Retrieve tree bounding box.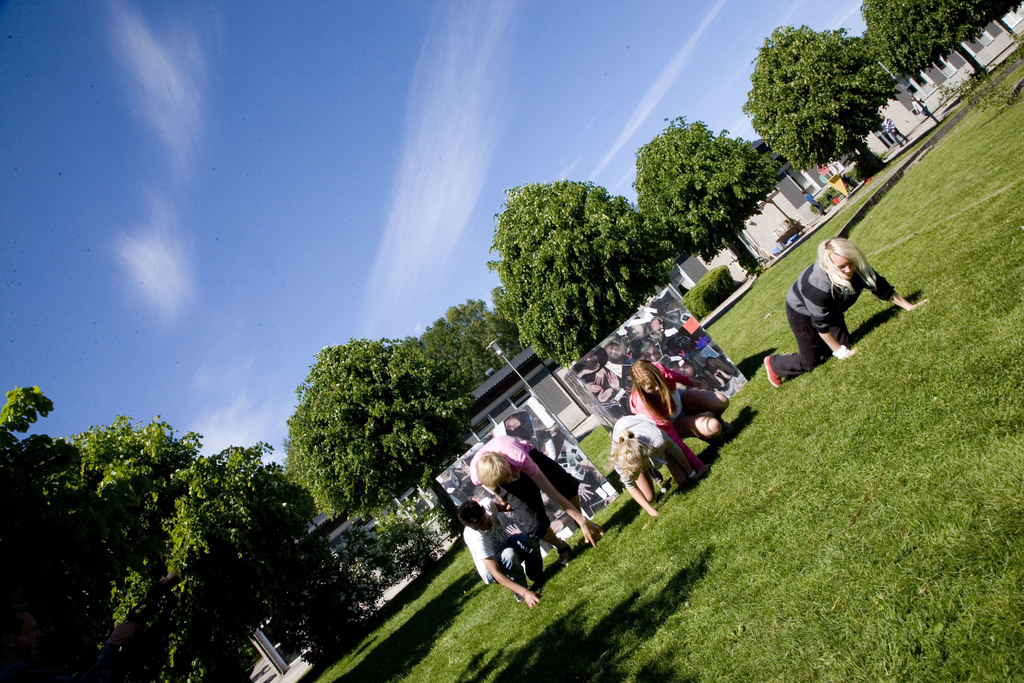
Bounding box: x1=275 y1=315 x2=480 y2=535.
